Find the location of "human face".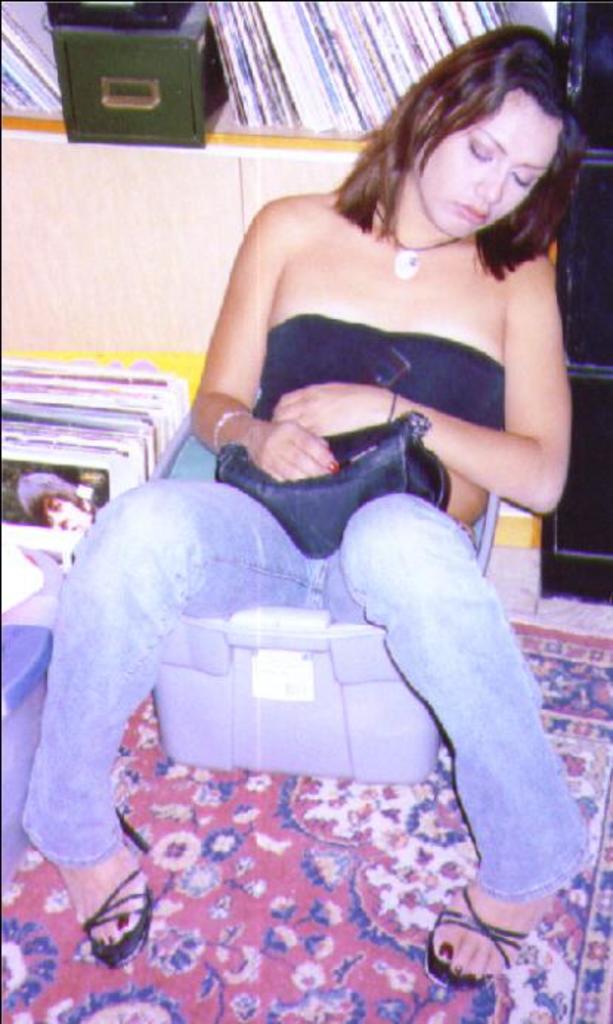
Location: bbox=[399, 69, 575, 236].
